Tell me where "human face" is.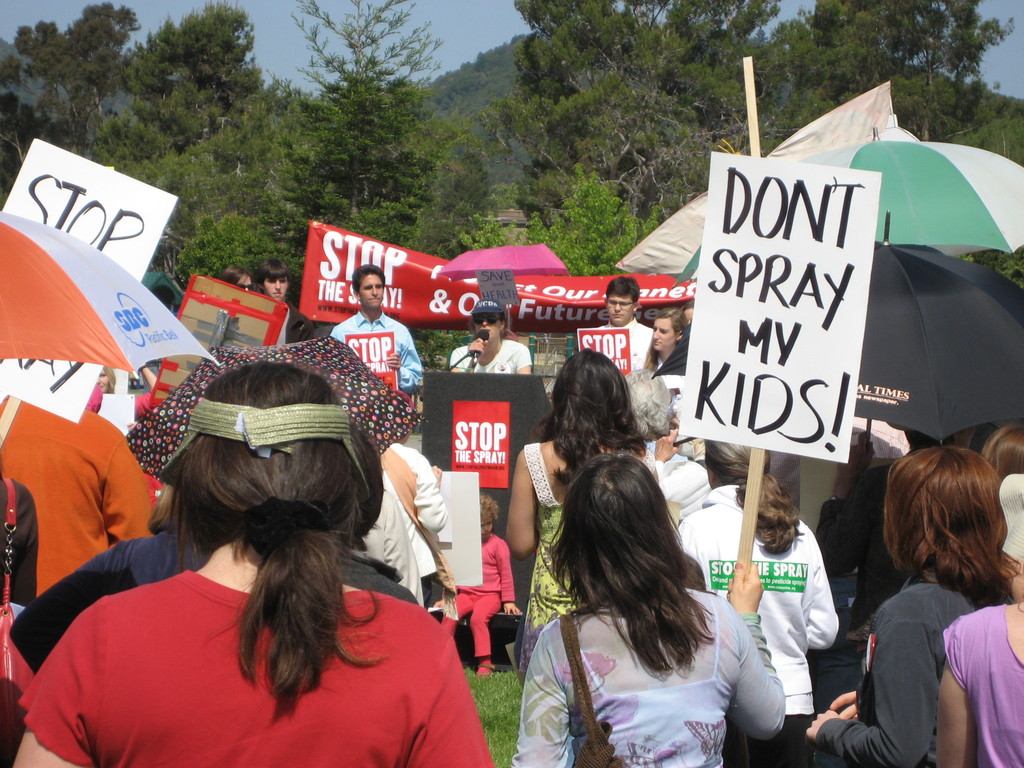
"human face" is at detection(236, 276, 252, 292).
